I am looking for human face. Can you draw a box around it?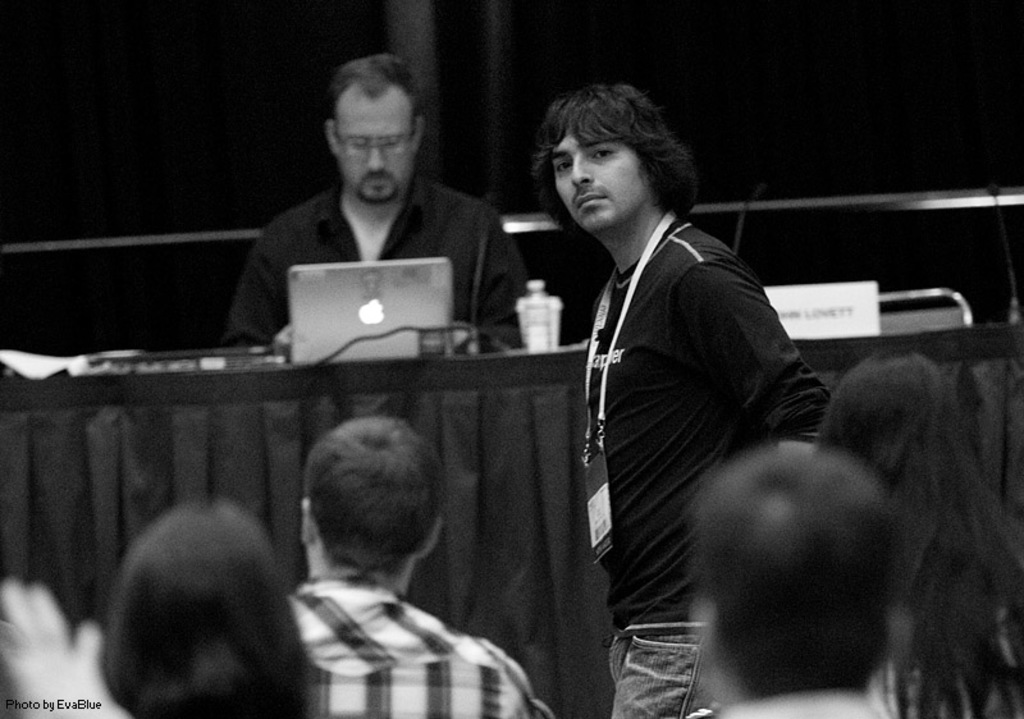
Sure, the bounding box is detection(558, 129, 649, 226).
